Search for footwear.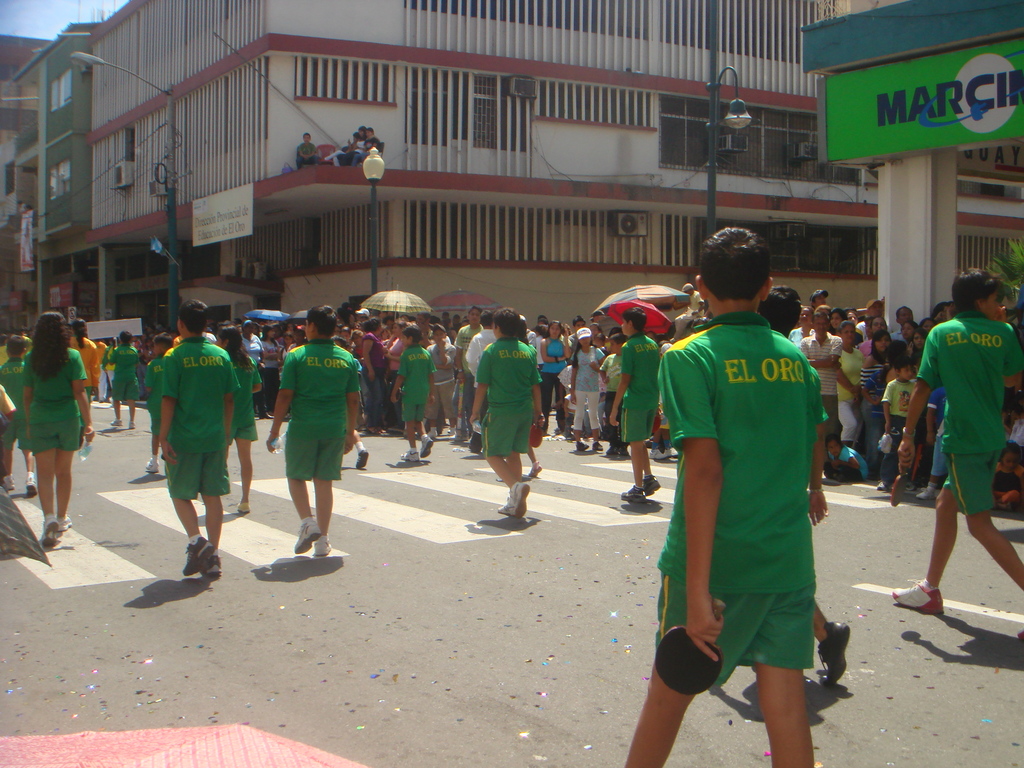
Found at BBox(527, 462, 543, 481).
